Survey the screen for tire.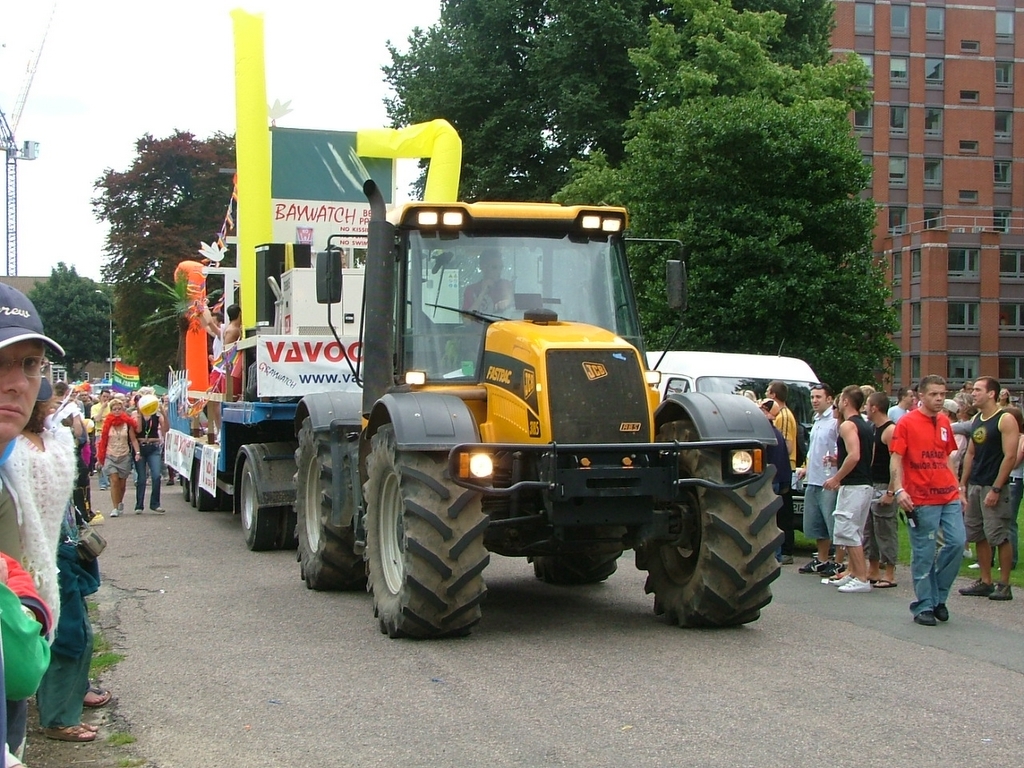
Survey found: <bbox>181, 455, 189, 497</bbox>.
